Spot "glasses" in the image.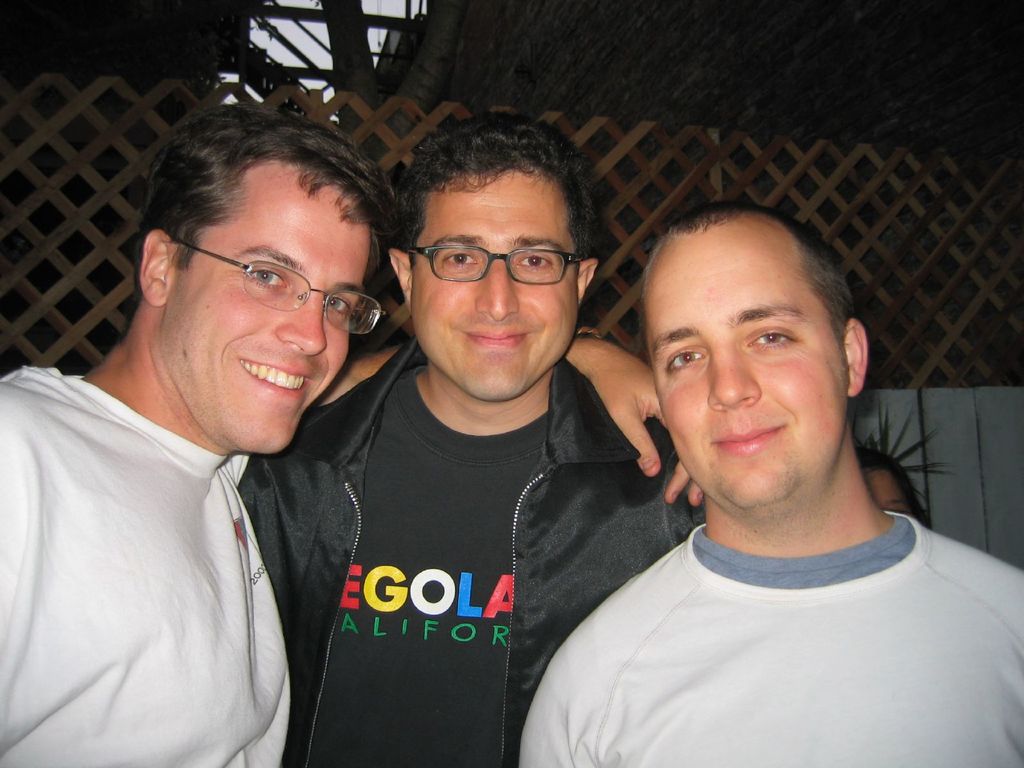
"glasses" found at locate(170, 236, 388, 336).
